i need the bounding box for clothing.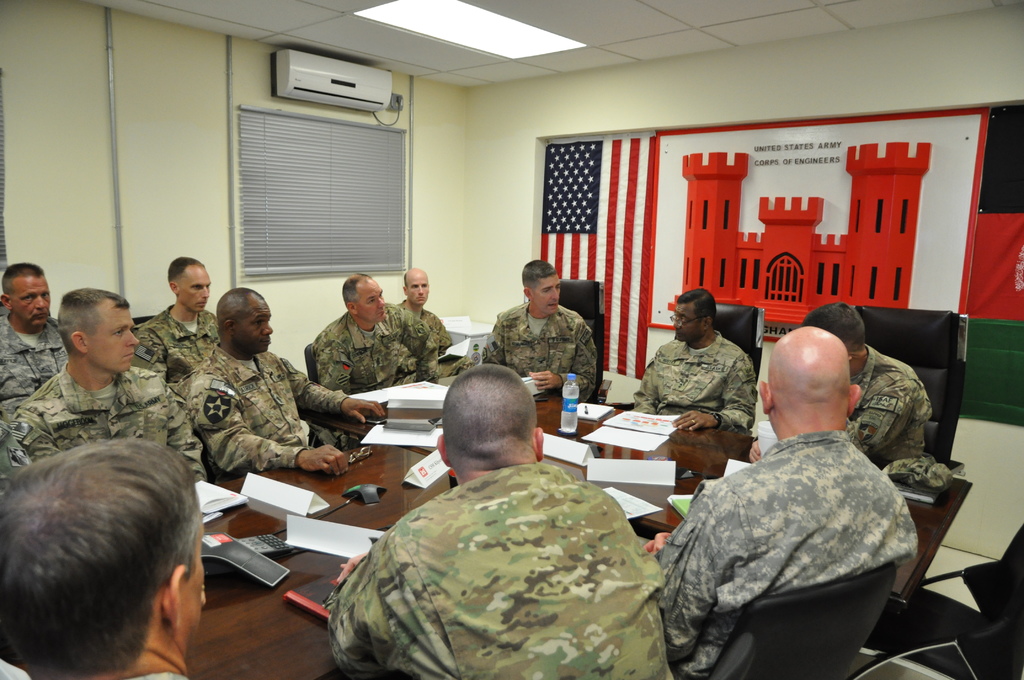
Here it is: (651,423,925,679).
